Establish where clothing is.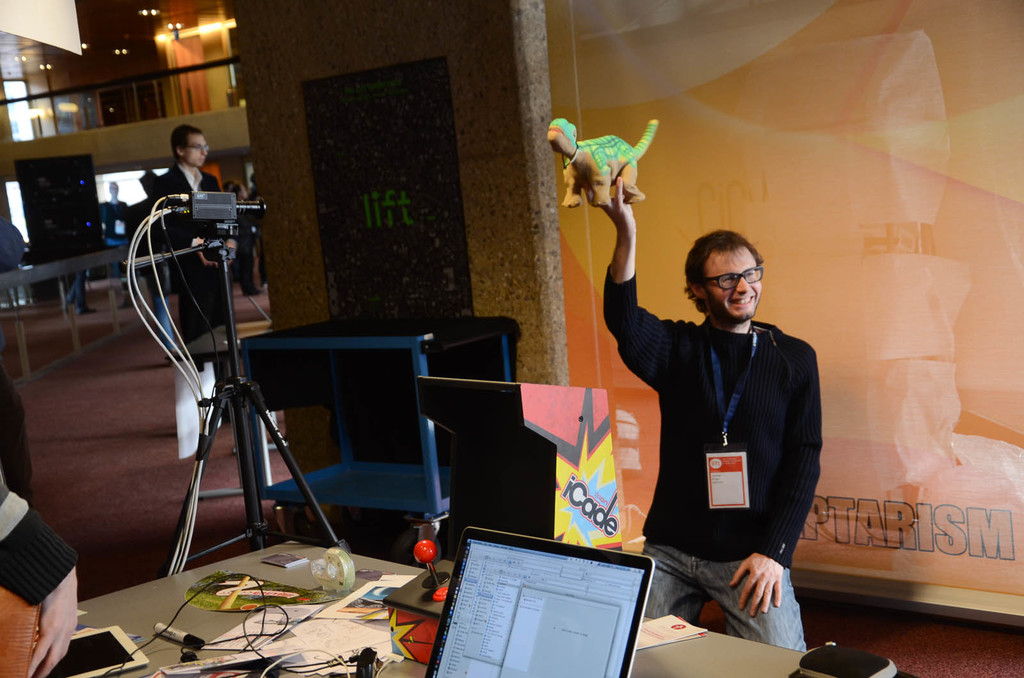
Established at select_region(68, 272, 87, 310).
